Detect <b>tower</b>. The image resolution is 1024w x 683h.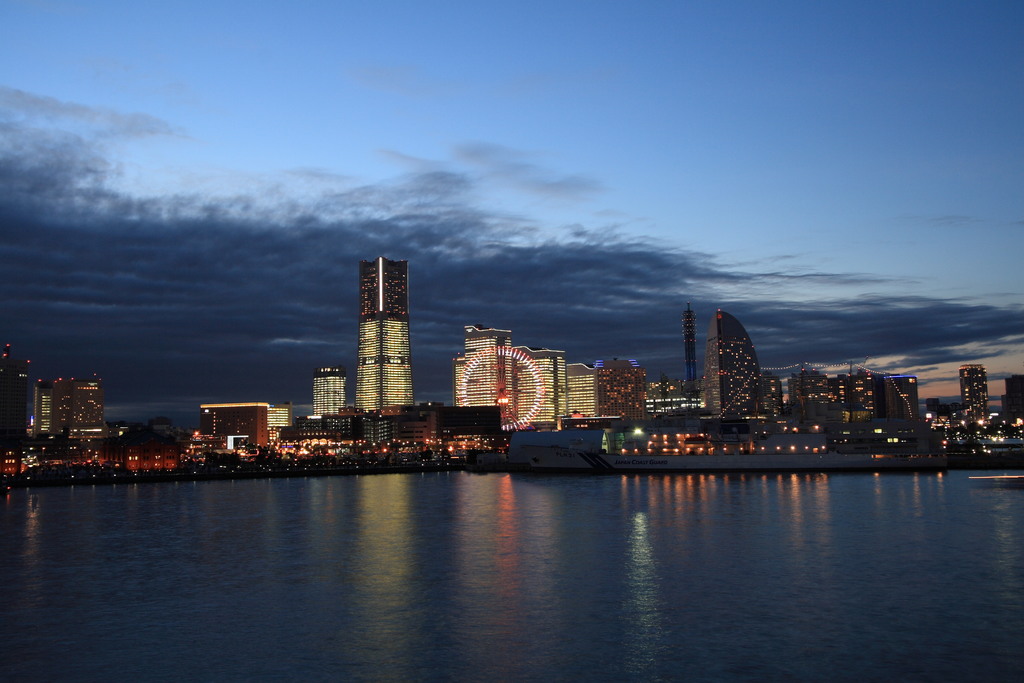
rect(598, 354, 640, 438).
